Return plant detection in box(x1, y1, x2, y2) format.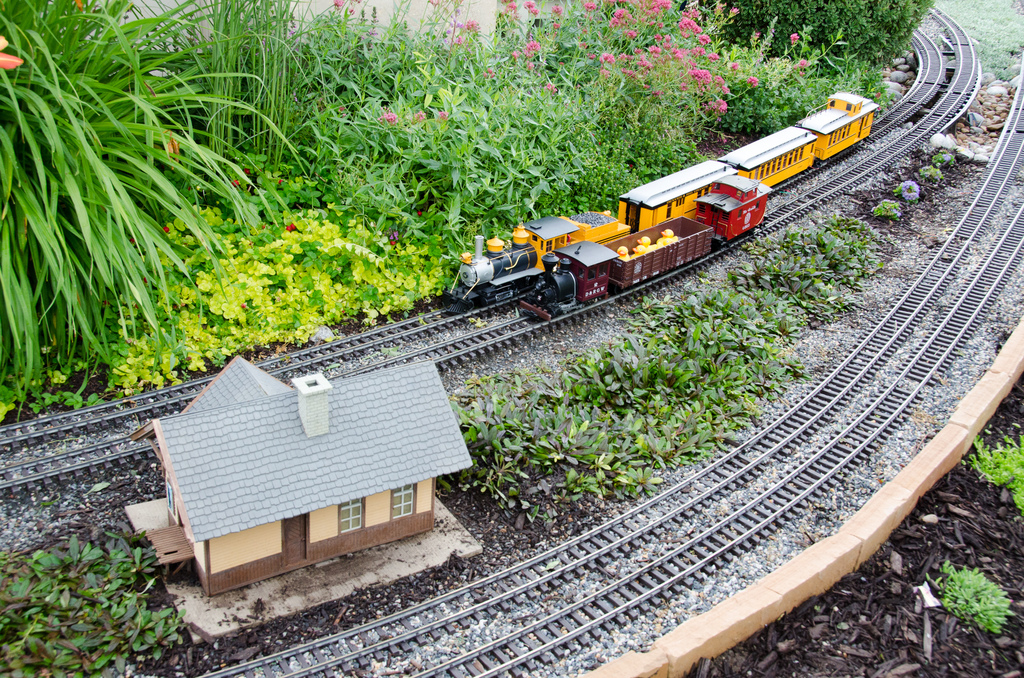
box(961, 427, 1023, 526).
